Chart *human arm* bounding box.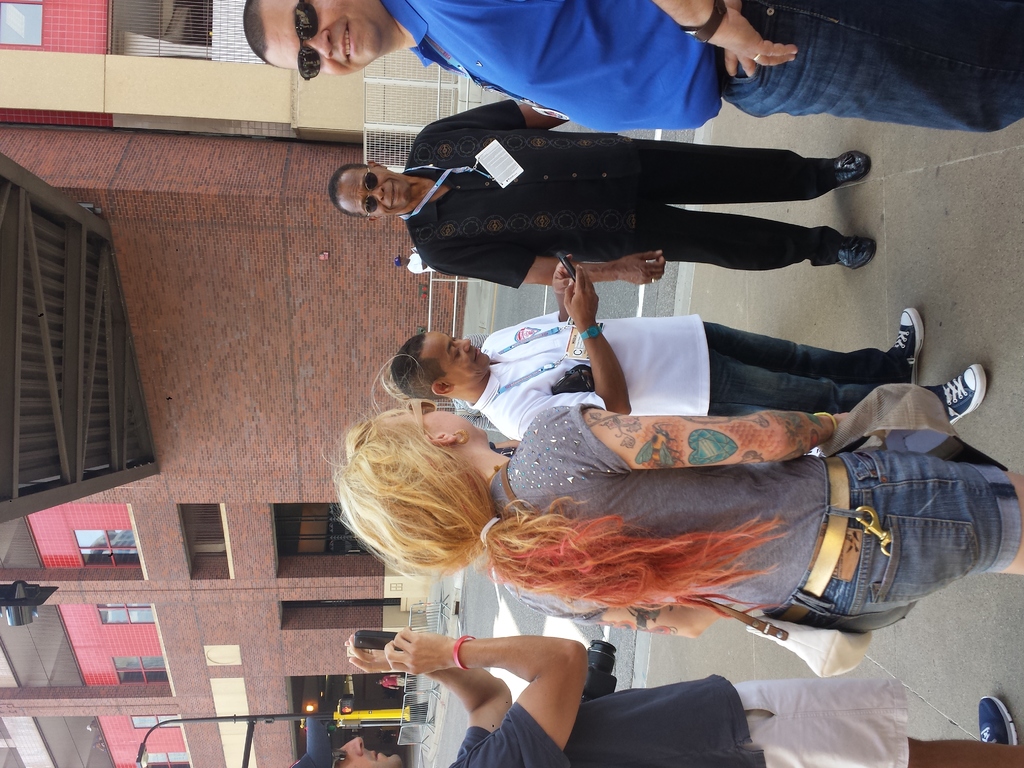
Charted: {"x1": 649, "y1": 0, "x2": 800, "y2": 83}.
